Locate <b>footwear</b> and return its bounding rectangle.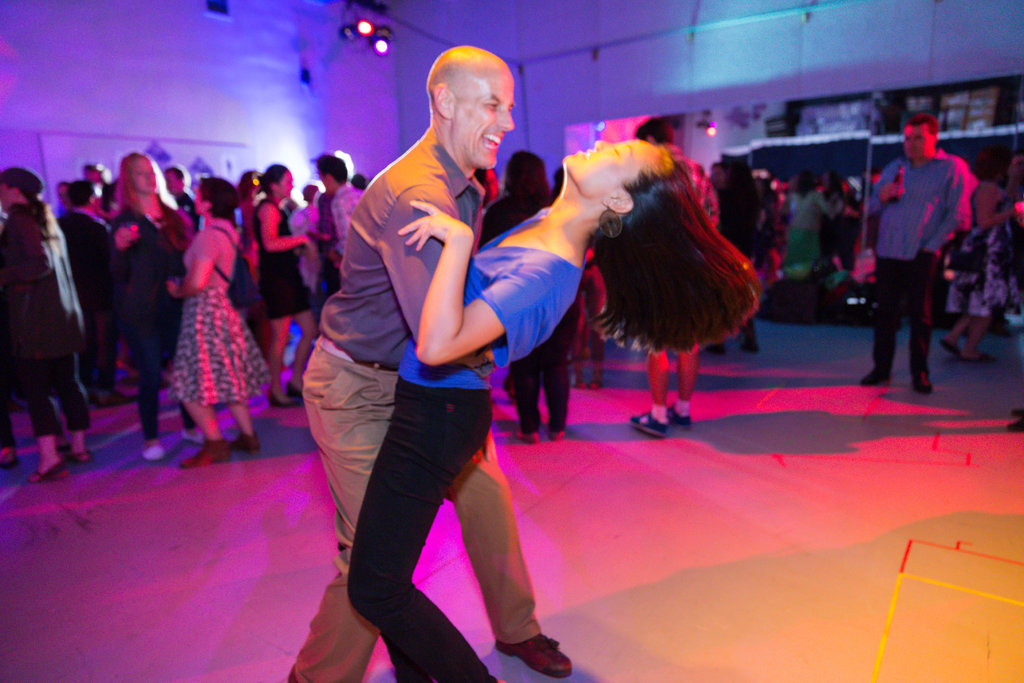
BBox(972, 353, 994, 366).
